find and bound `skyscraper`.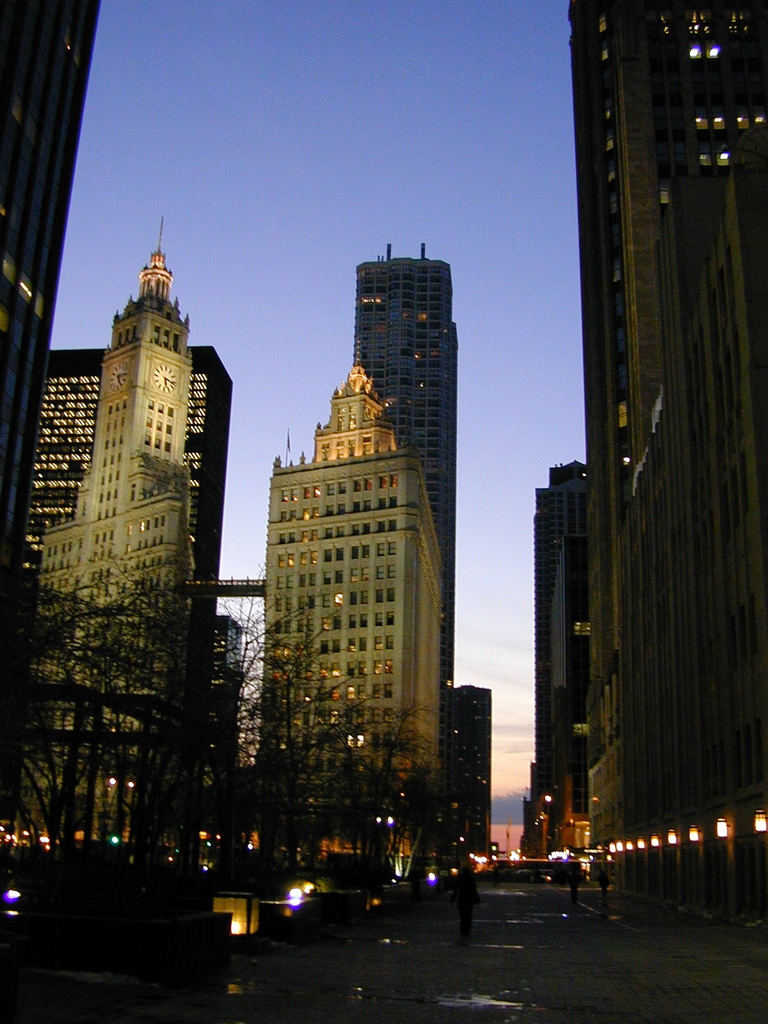
Bound: select_region(0, 0, 101, 760).
